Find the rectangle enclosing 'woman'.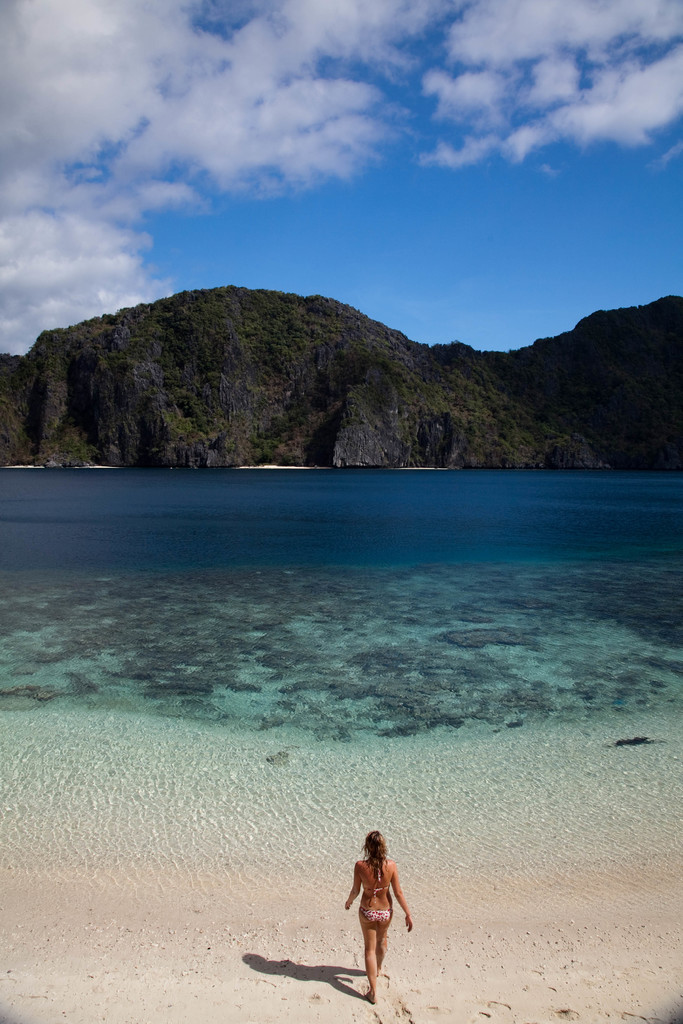
BBox(342, 841, 416, 998).
